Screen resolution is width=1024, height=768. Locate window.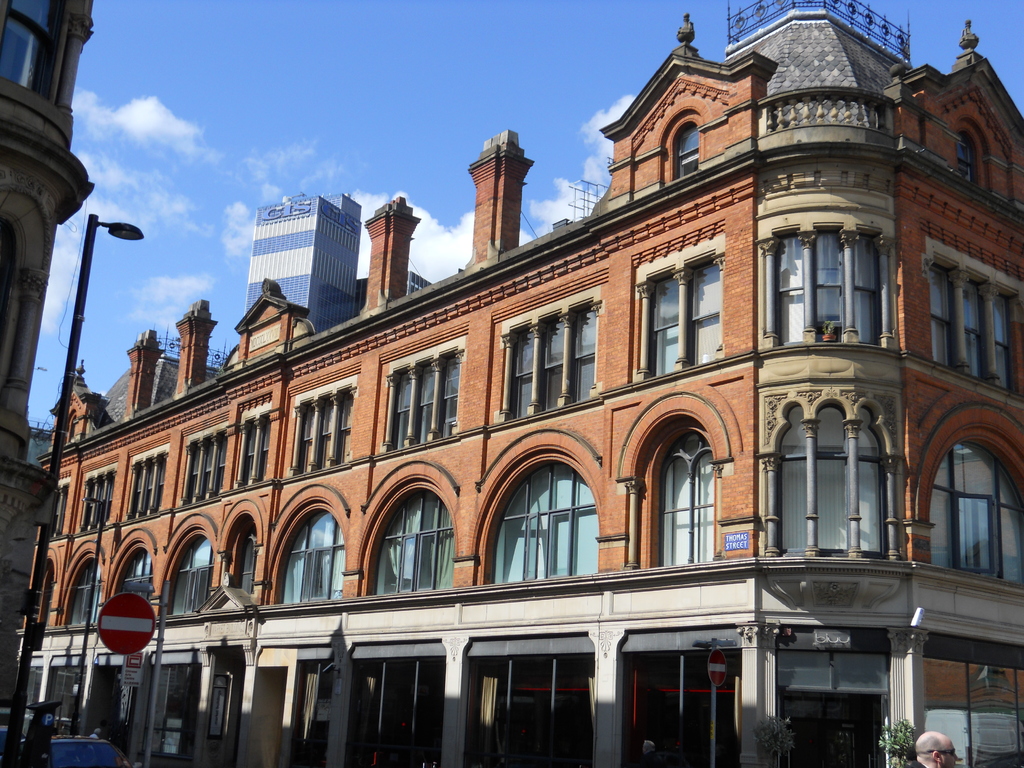
detection(632, 651, 736, 767).
